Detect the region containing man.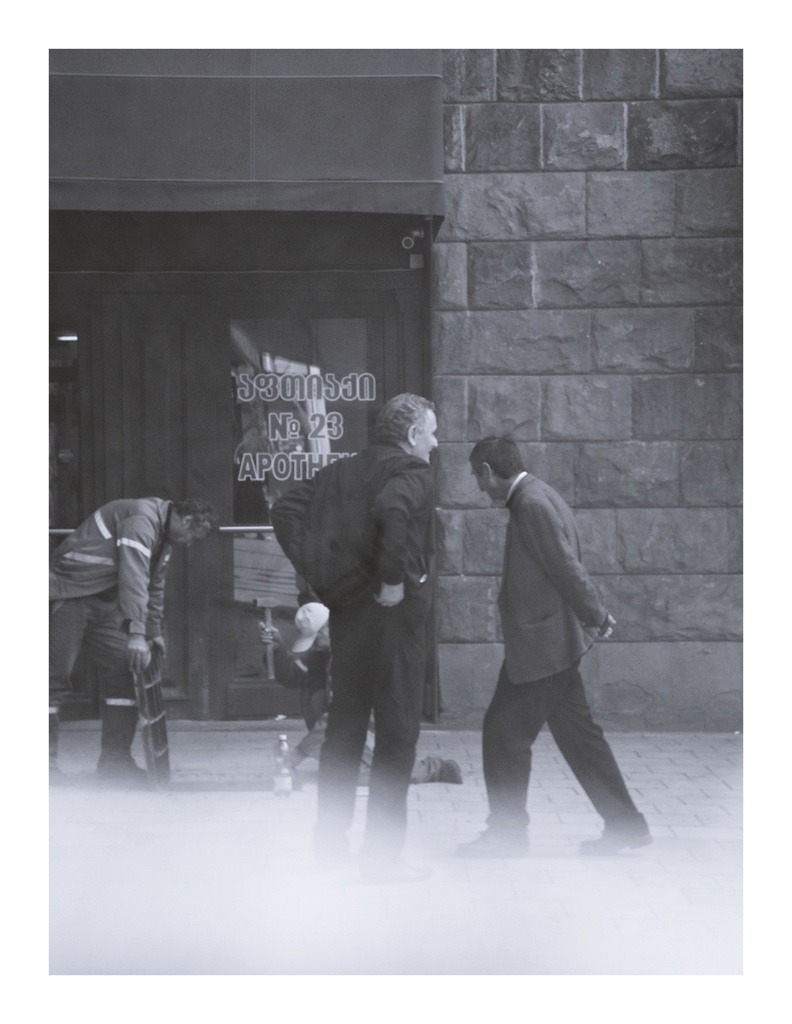
<bbox>266, 387, 443, 872</bbox>.
